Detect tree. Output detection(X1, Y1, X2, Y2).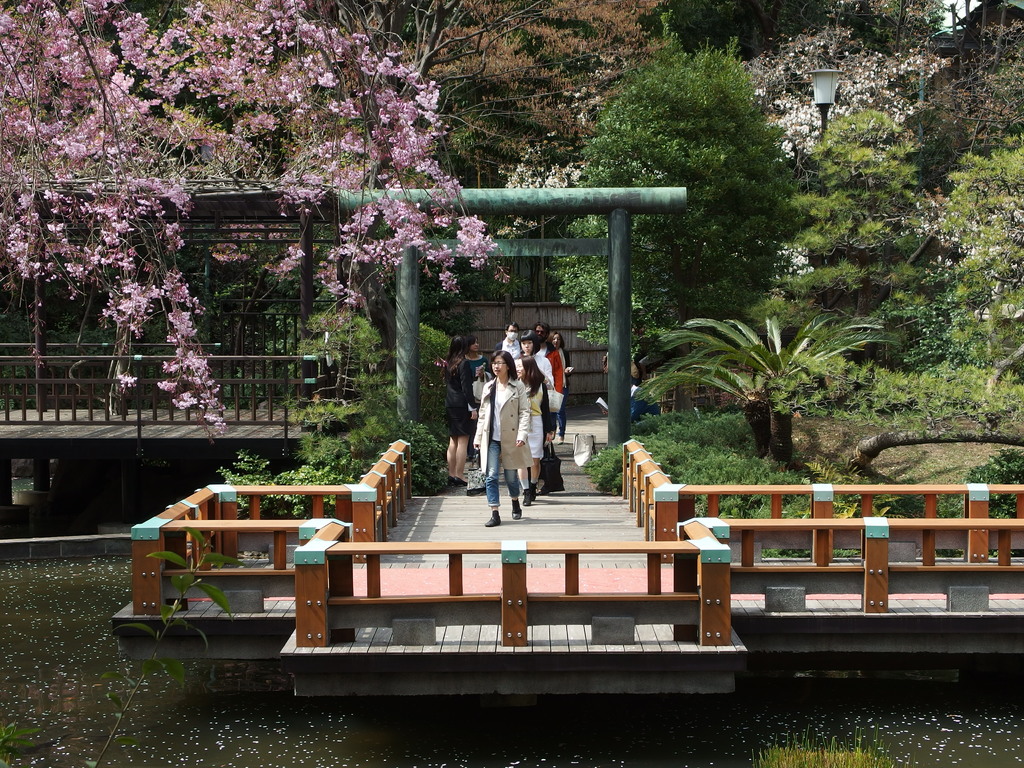
detection(730, 15, 953, 166).
